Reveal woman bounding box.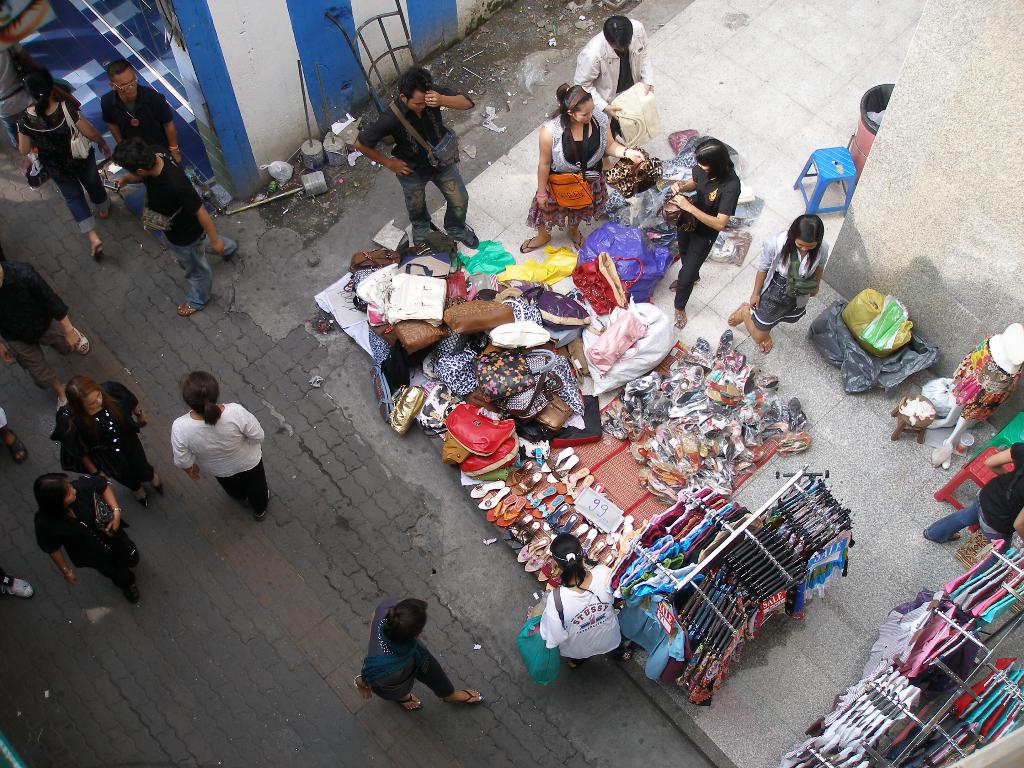
Revealed: x1=520 y1=84 x2=652 y2=257.
